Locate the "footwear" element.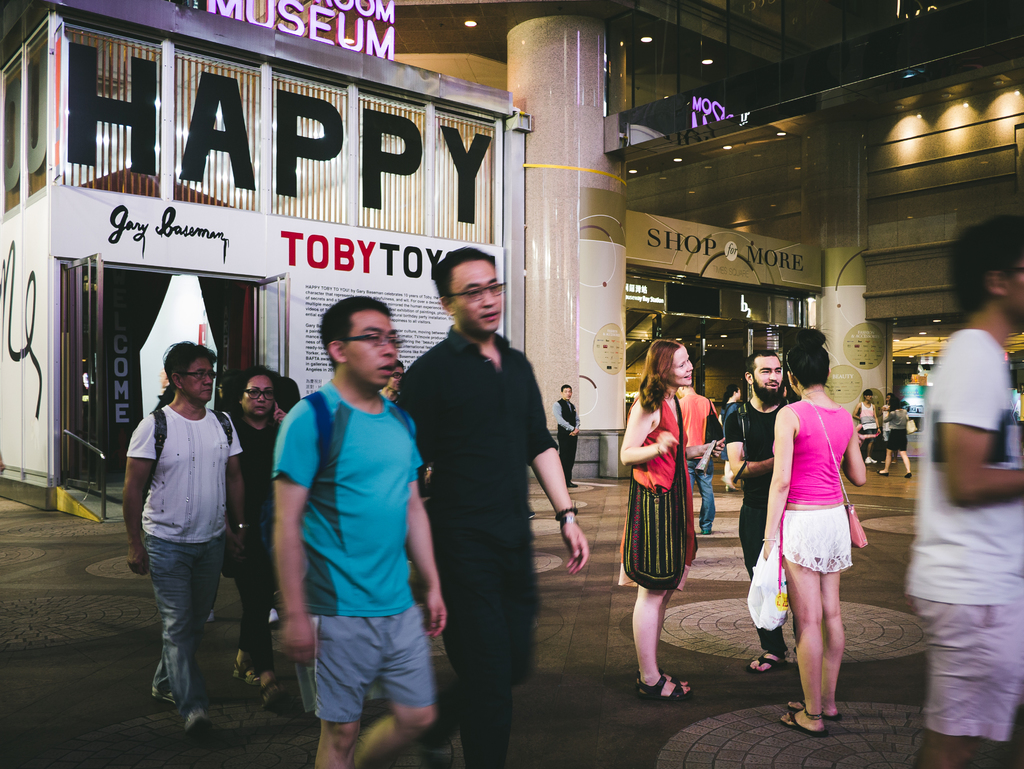
Element bbox: 876:471:892:477.
